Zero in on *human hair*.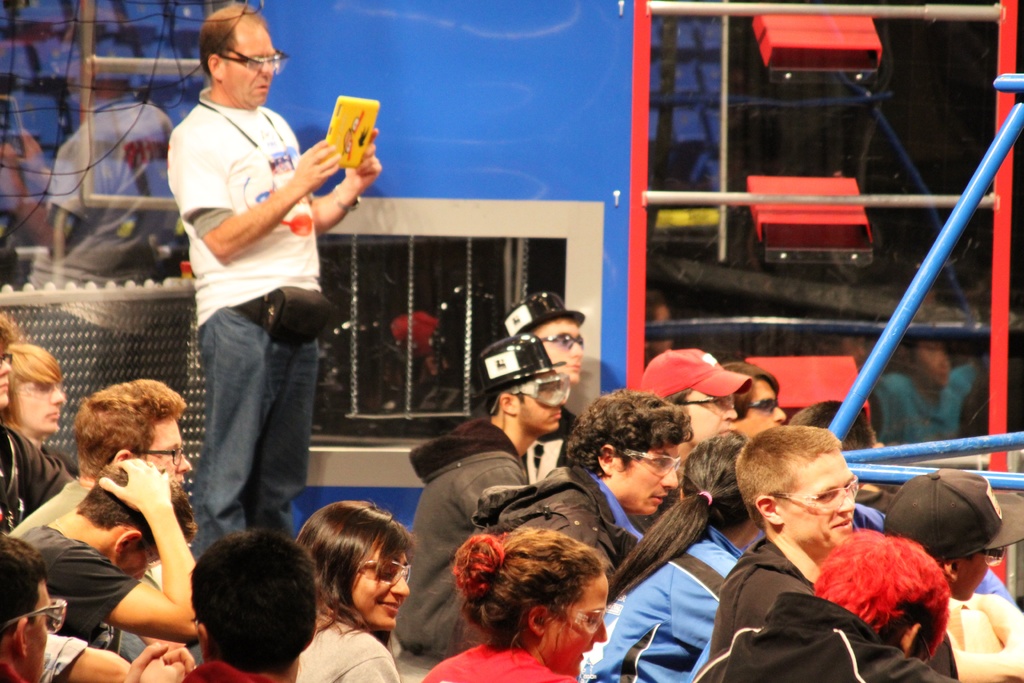
Zeroed in: (left=607, top=440, right=745, bottom=600).
